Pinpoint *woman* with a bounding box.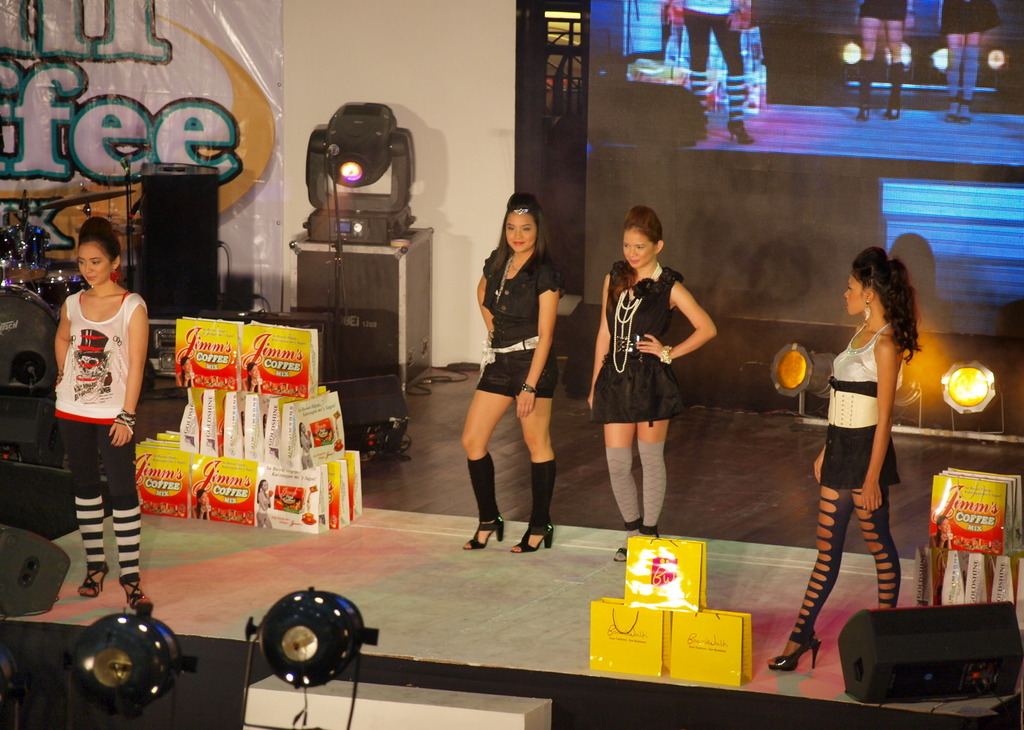
585:212:719:565.
